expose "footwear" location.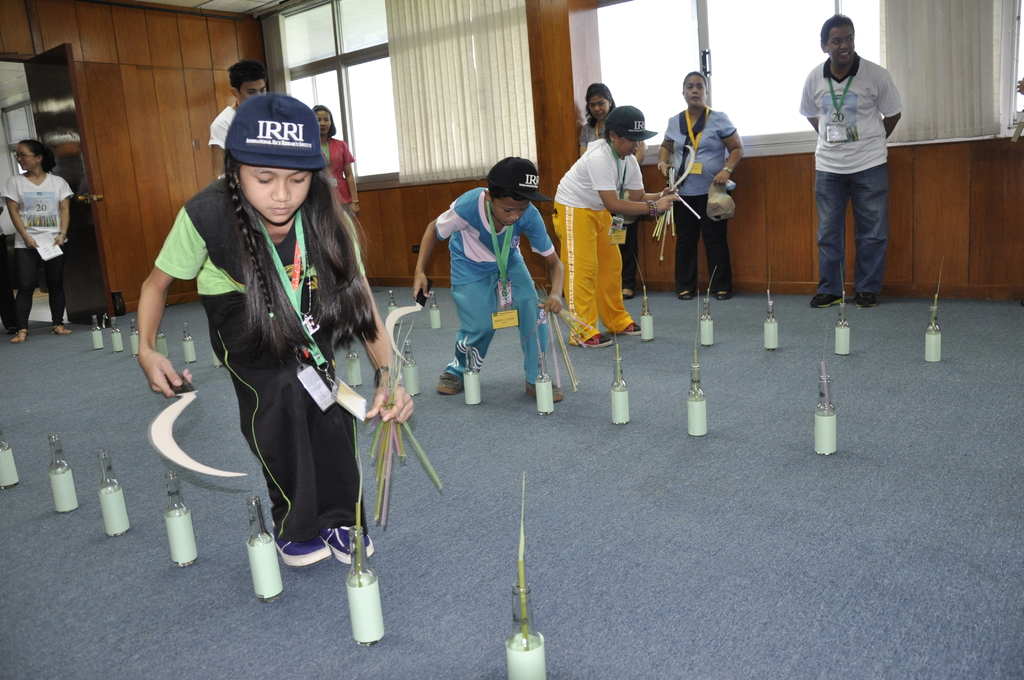
Exposed at crop(525, 378, 563, 403).
